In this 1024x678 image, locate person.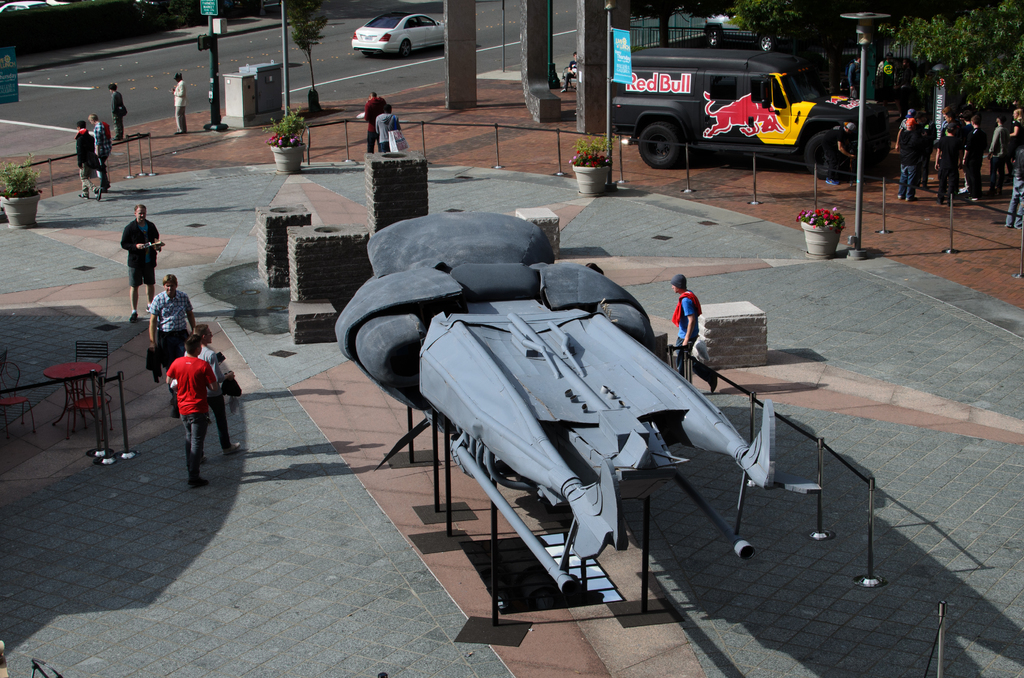
Bounding box: pyautogui.locateOnScreen(987, 115, 1005, 195).
